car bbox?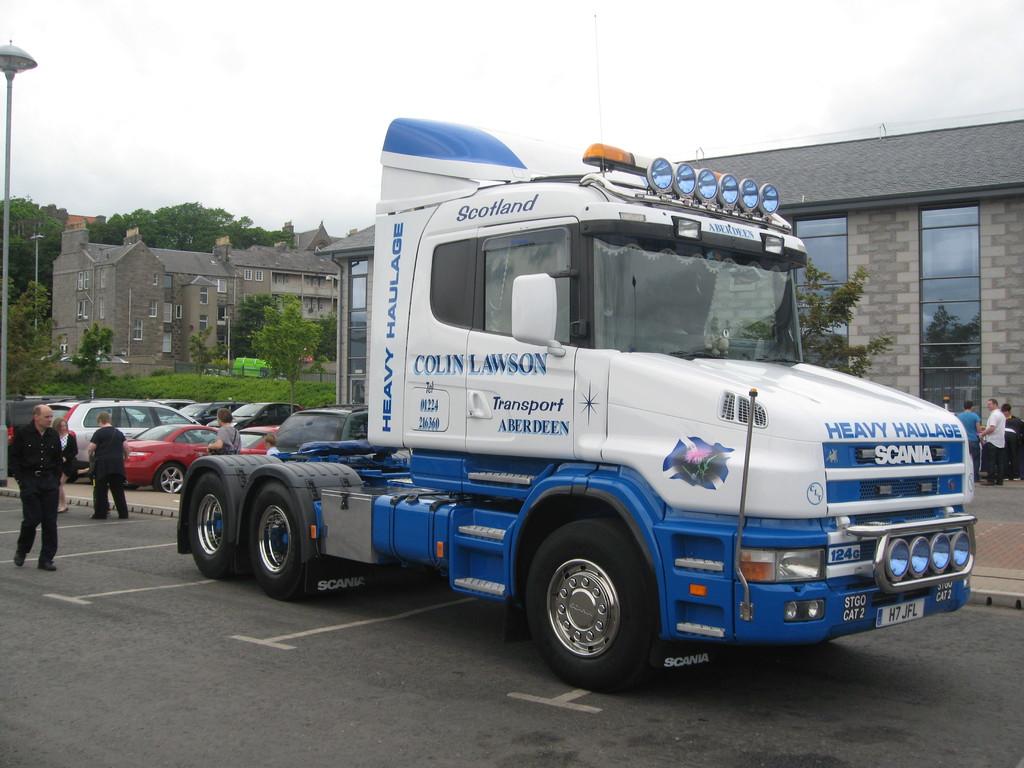
<bbox>264, 404, 370, 461</bbox>
